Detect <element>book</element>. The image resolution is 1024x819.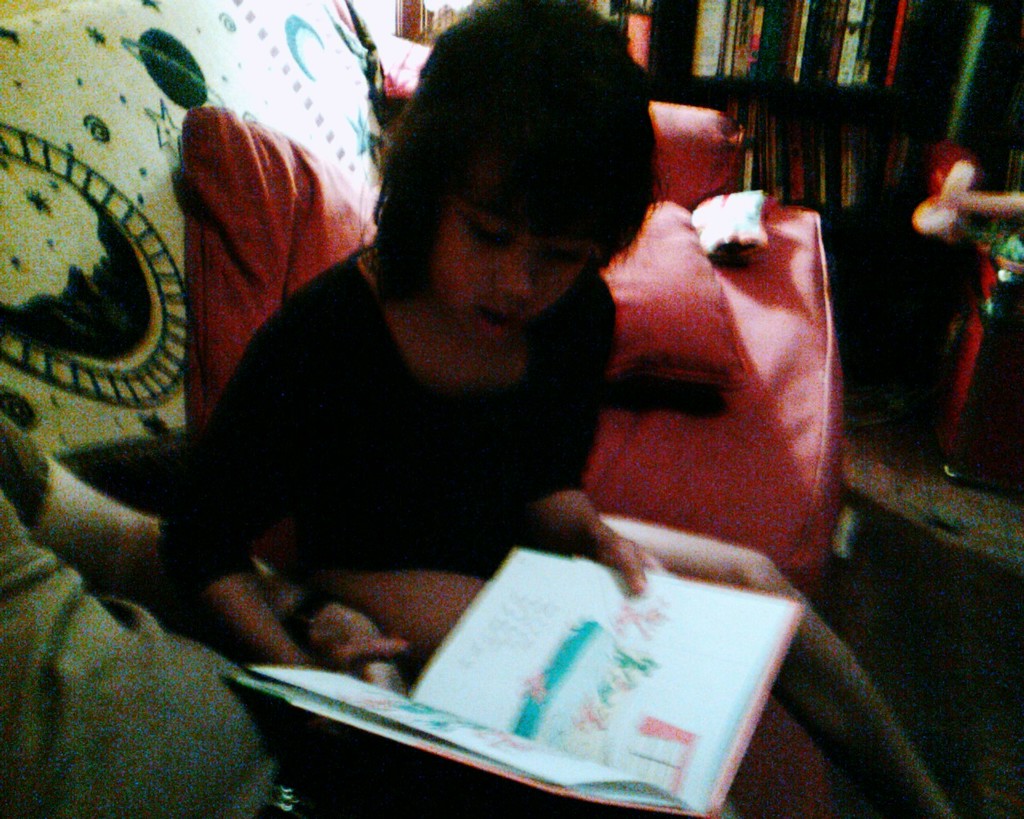
<box>354,495,856,812</box>.
